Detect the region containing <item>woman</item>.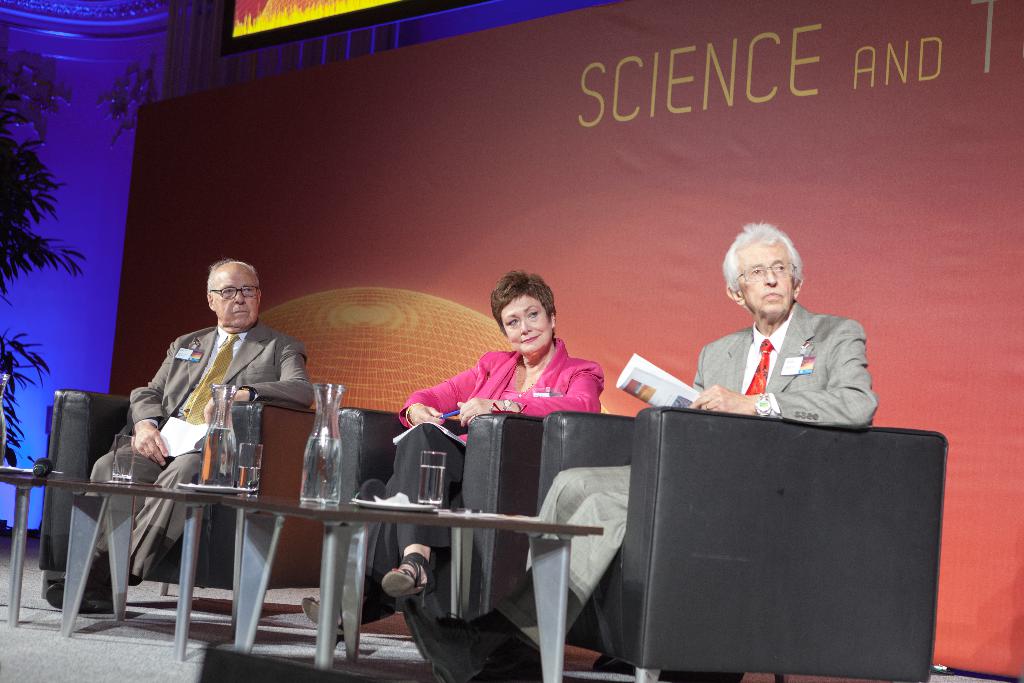
crop(364, 250, 599, 682).
